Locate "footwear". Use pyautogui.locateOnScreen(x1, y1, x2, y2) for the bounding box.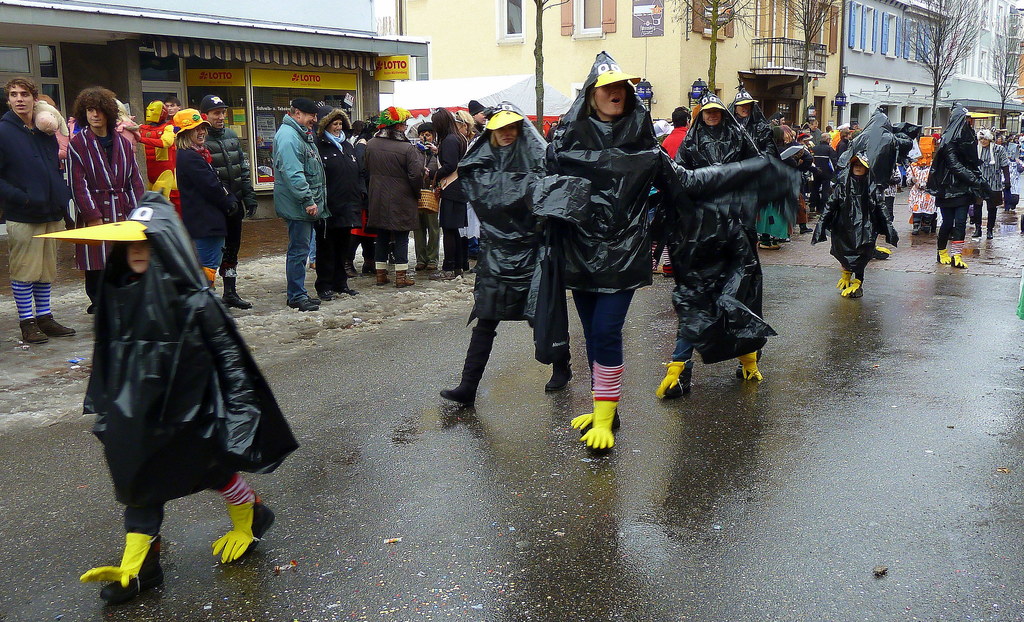
pyautogui.locateOnScreen(308, 298, 316, 300).
